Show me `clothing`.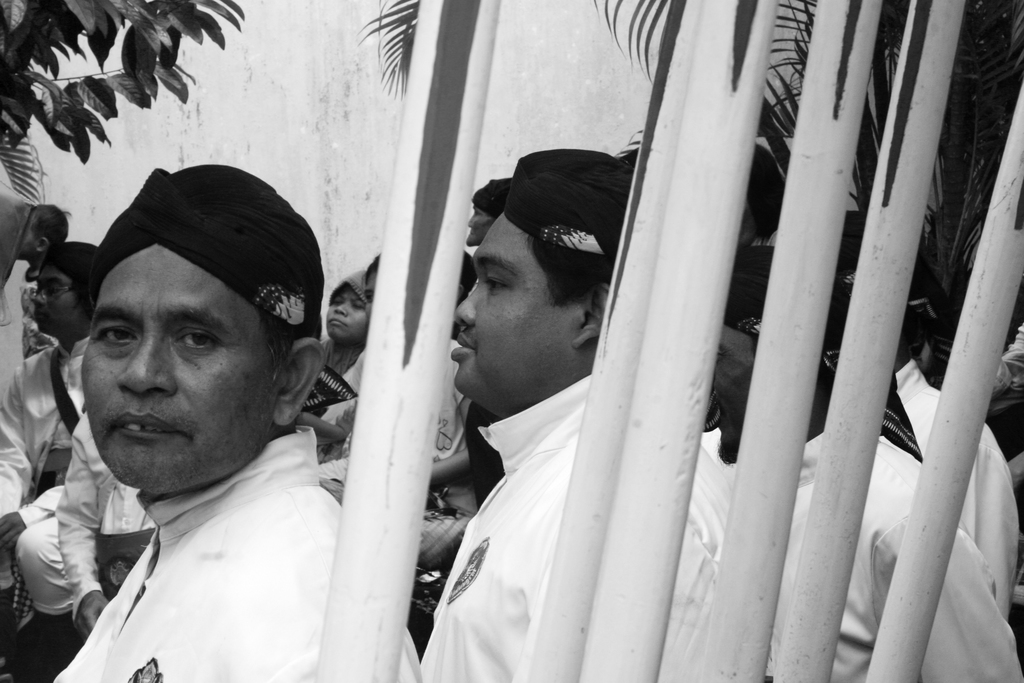
`clothing` is here: 733/388/1023/682.
